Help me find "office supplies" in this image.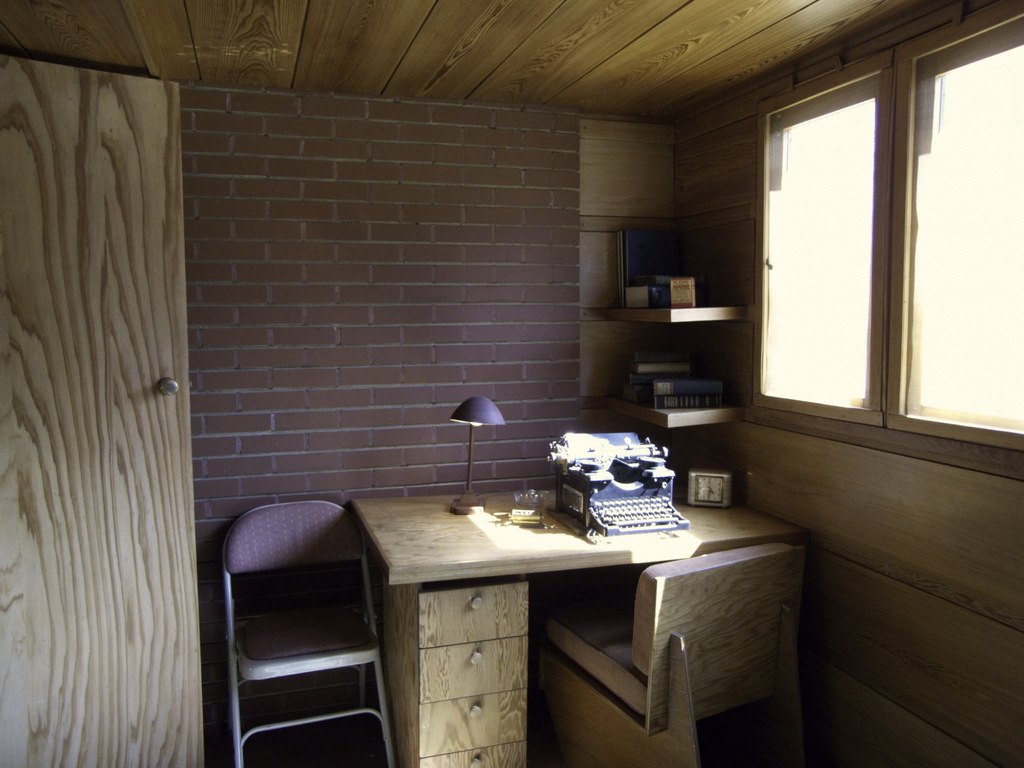
Found it: region(651, 268, 708, 302).
